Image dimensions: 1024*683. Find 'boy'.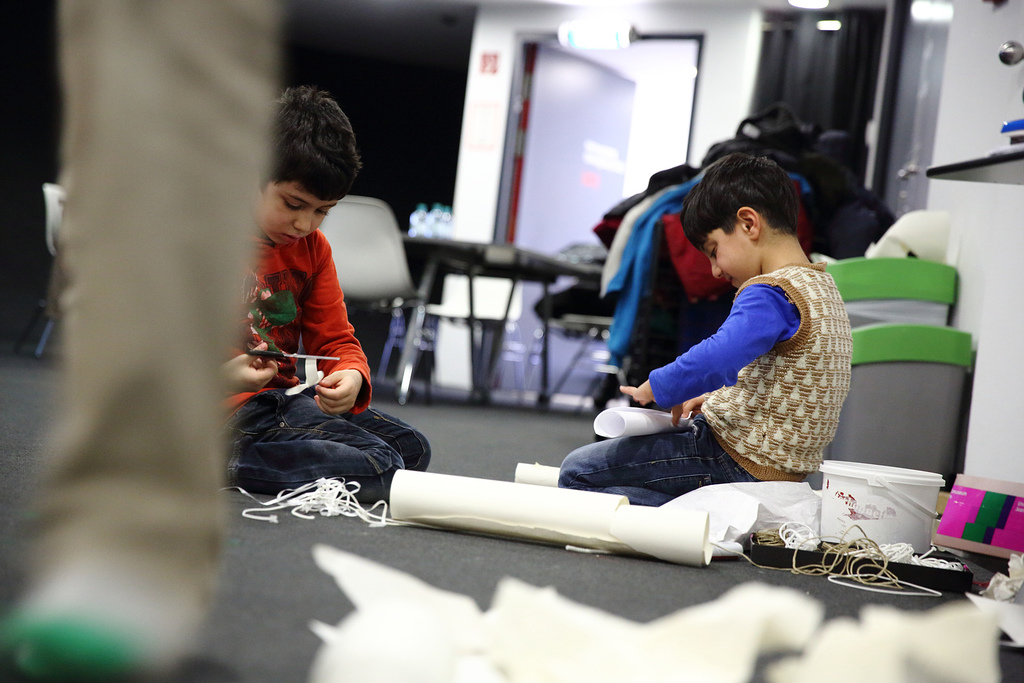
Rect(557, 150, 847, 503).
